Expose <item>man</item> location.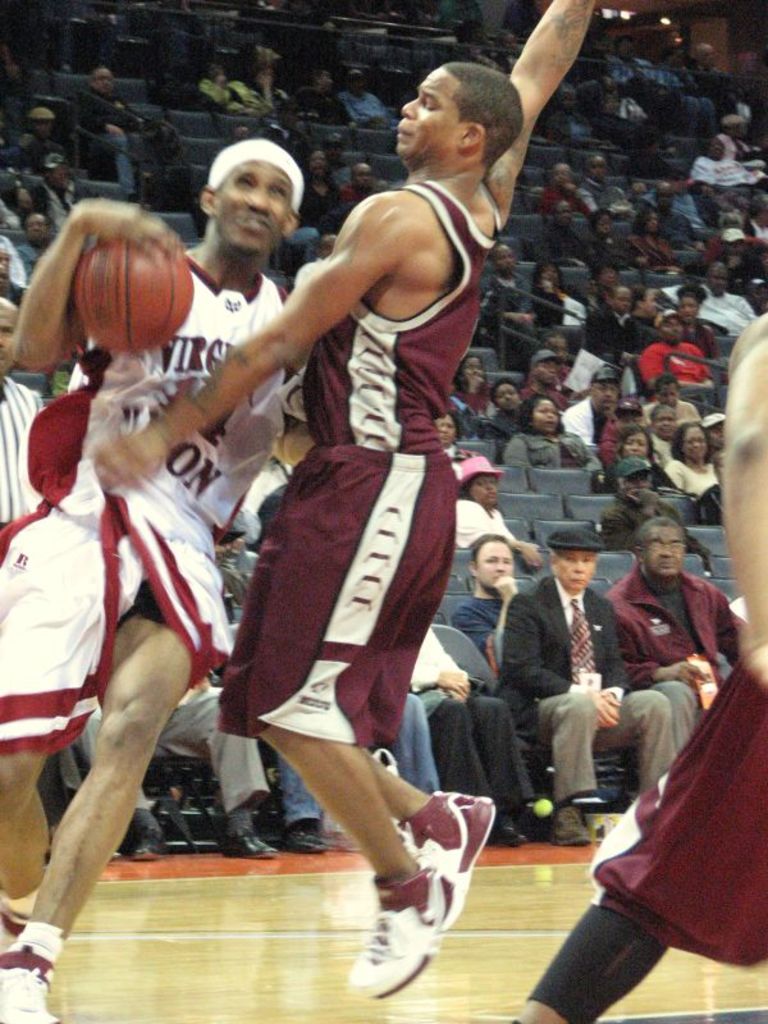
Exposed at [582,284,648,369].
